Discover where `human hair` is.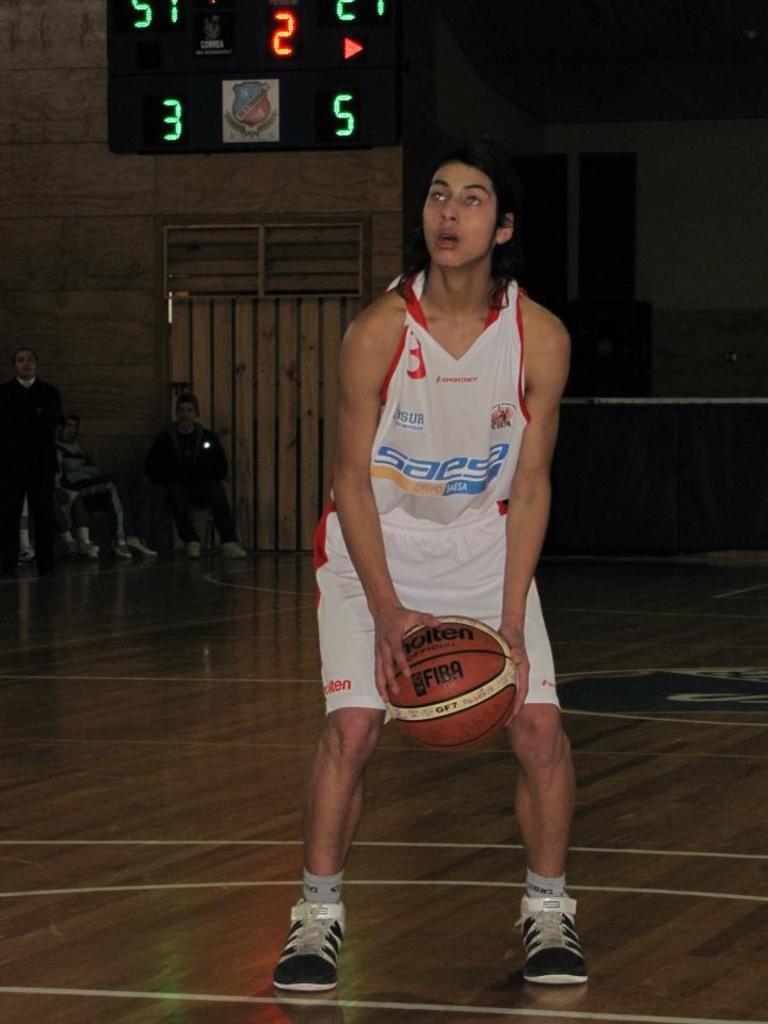
Discovered at {"left": 403, "top": 149, "right": 527, "bottom": 301}.
